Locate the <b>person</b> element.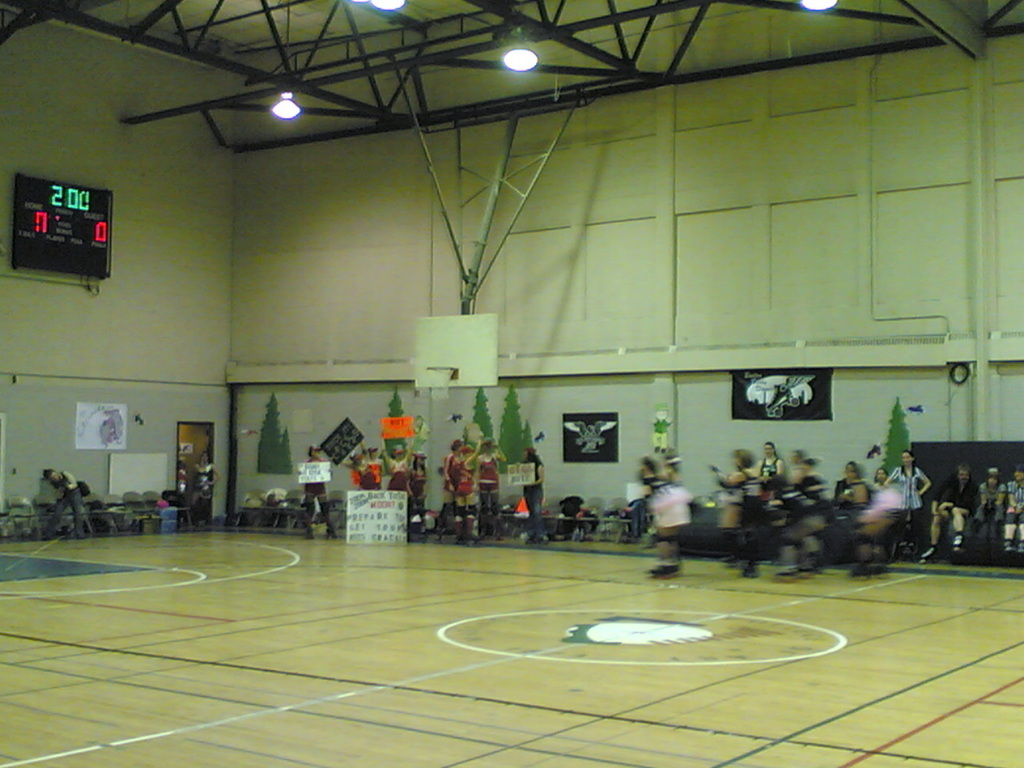
Element bbox: locate(885, 448, 926, 550).
